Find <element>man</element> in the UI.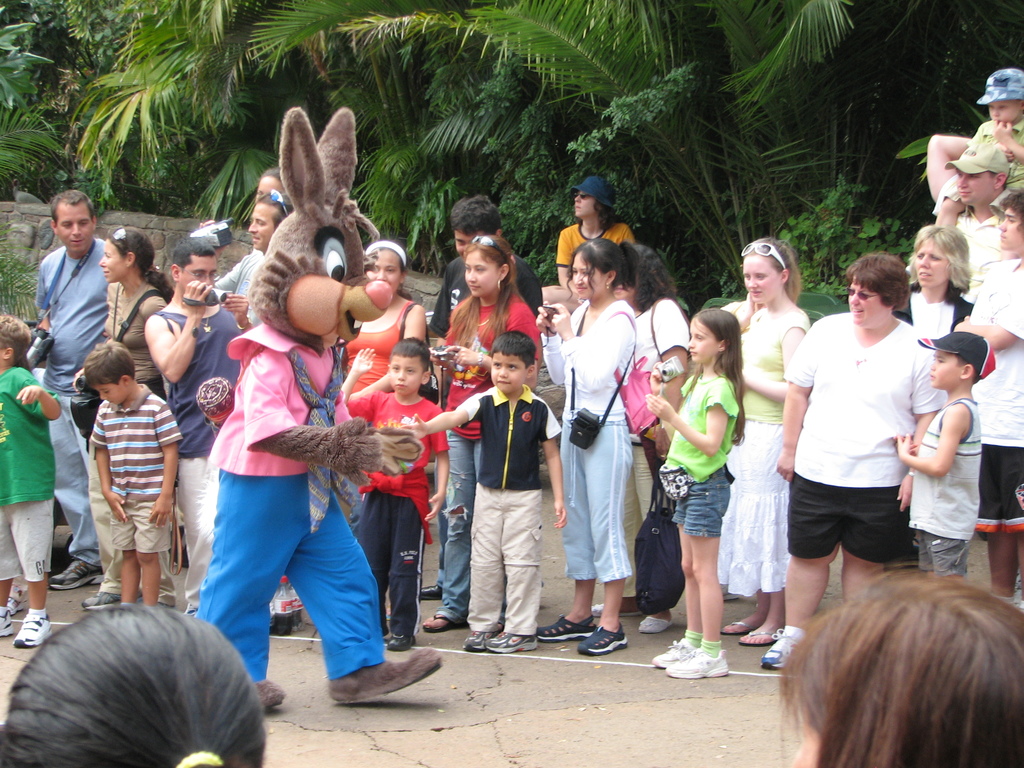
UI element at x1=147, y1=236, x2=247, y2=634.
